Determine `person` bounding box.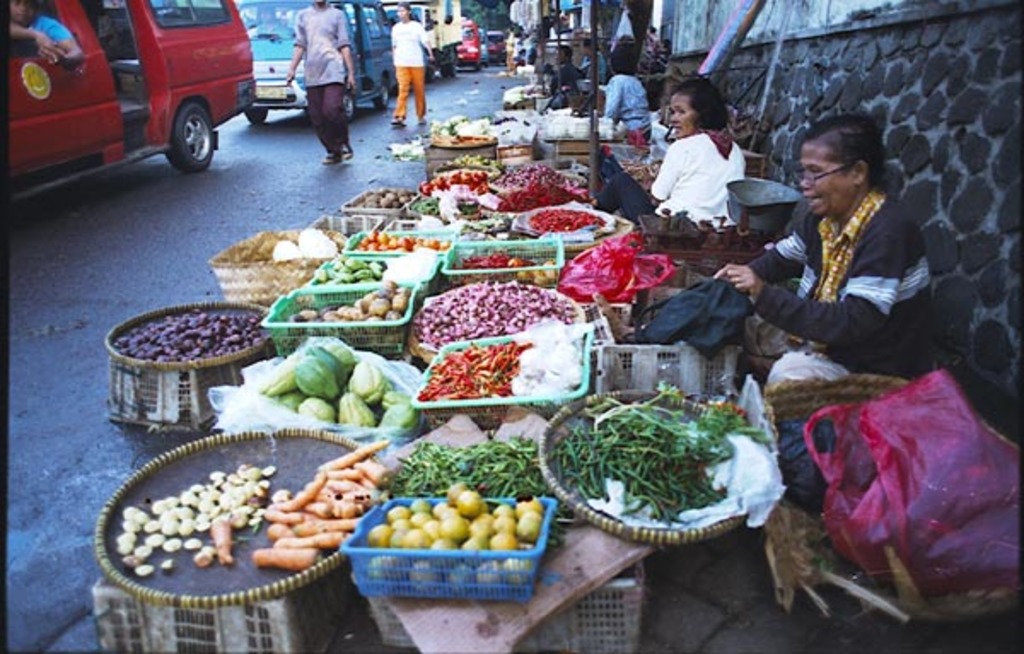
Determined: Rect(282, 0, 353, 167).
